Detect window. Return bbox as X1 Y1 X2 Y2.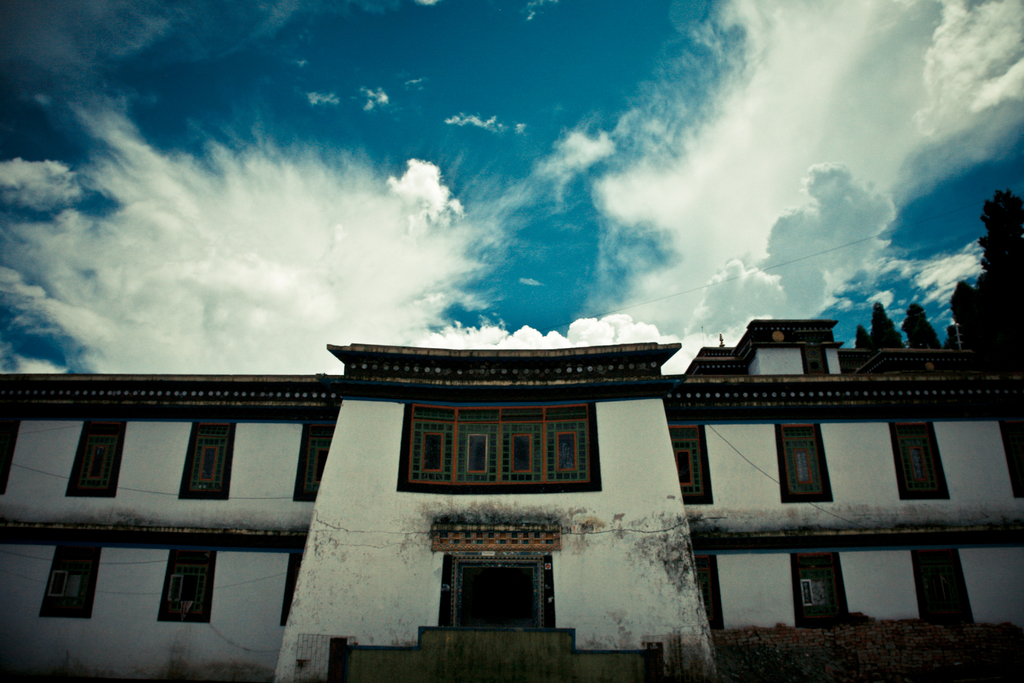
289 416 335 501.
